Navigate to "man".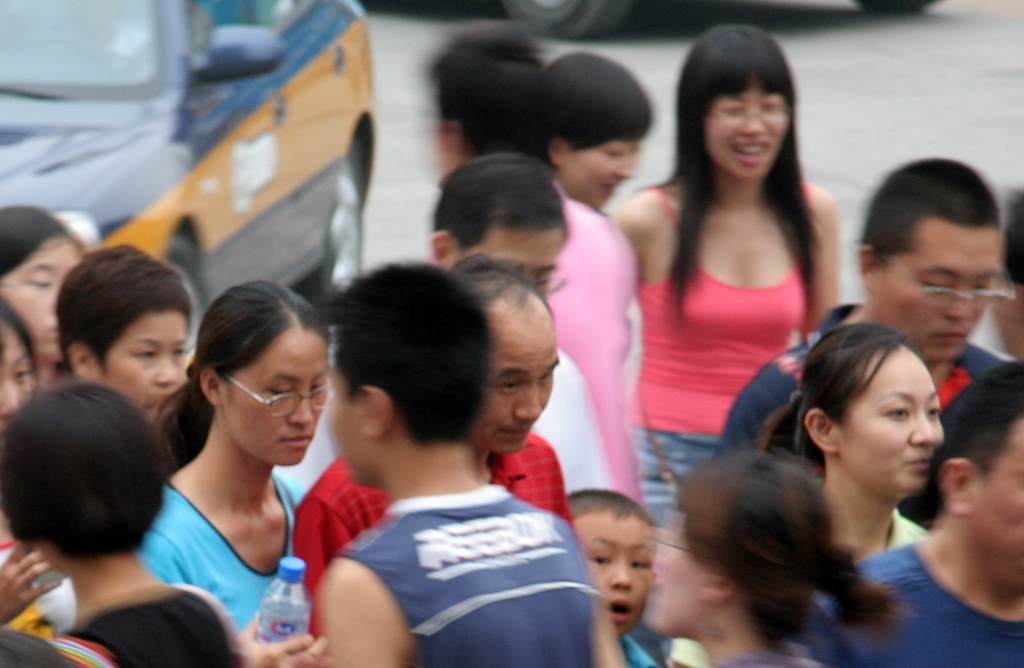
Navigation target: pyautogui.locateOnScreen(425, 23, 646, 502).
